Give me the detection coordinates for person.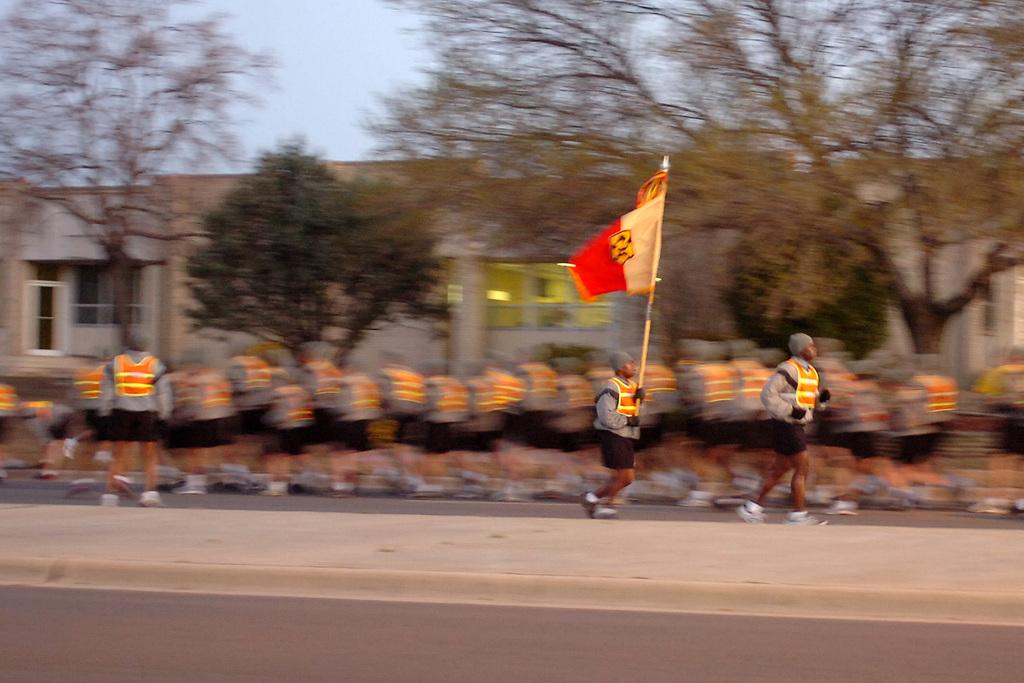
579:350:646:516.
